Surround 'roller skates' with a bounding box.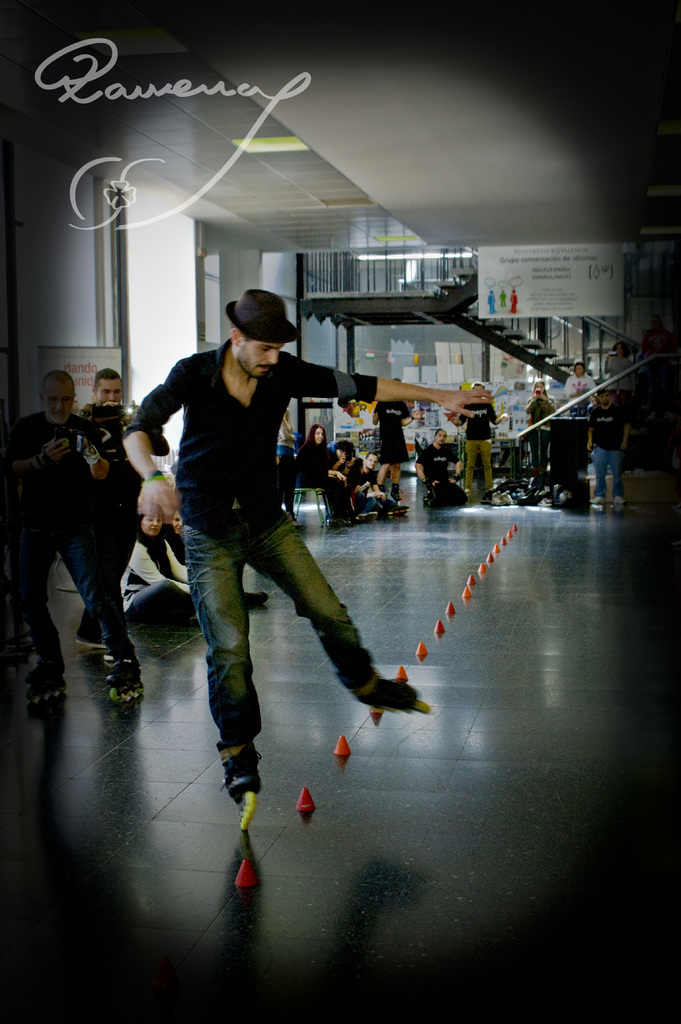
select_region(24, 661, 68, 703).
